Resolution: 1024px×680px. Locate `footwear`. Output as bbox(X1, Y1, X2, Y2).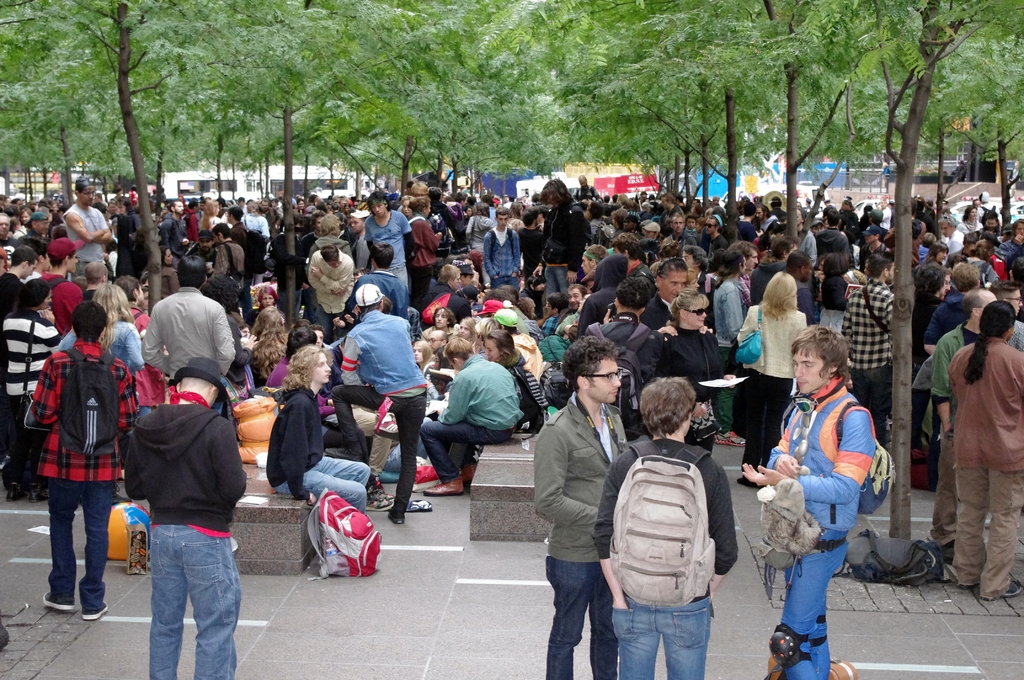
bbox(959, 581, 972, 590).
